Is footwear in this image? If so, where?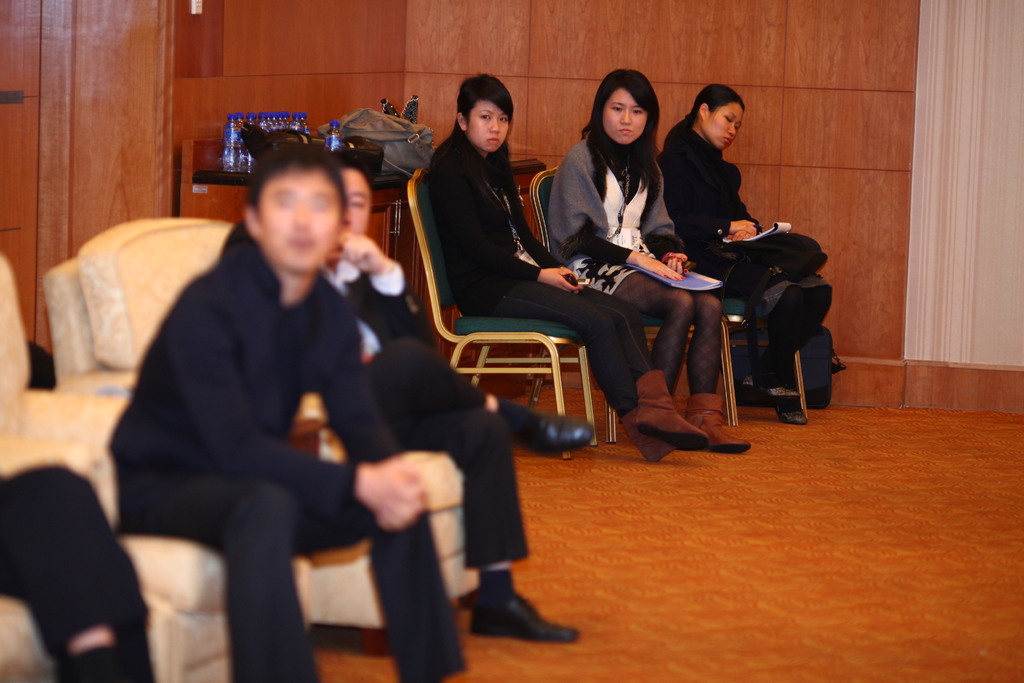
Yes, at x1=627, y1=406, x2=675, y2=462.
